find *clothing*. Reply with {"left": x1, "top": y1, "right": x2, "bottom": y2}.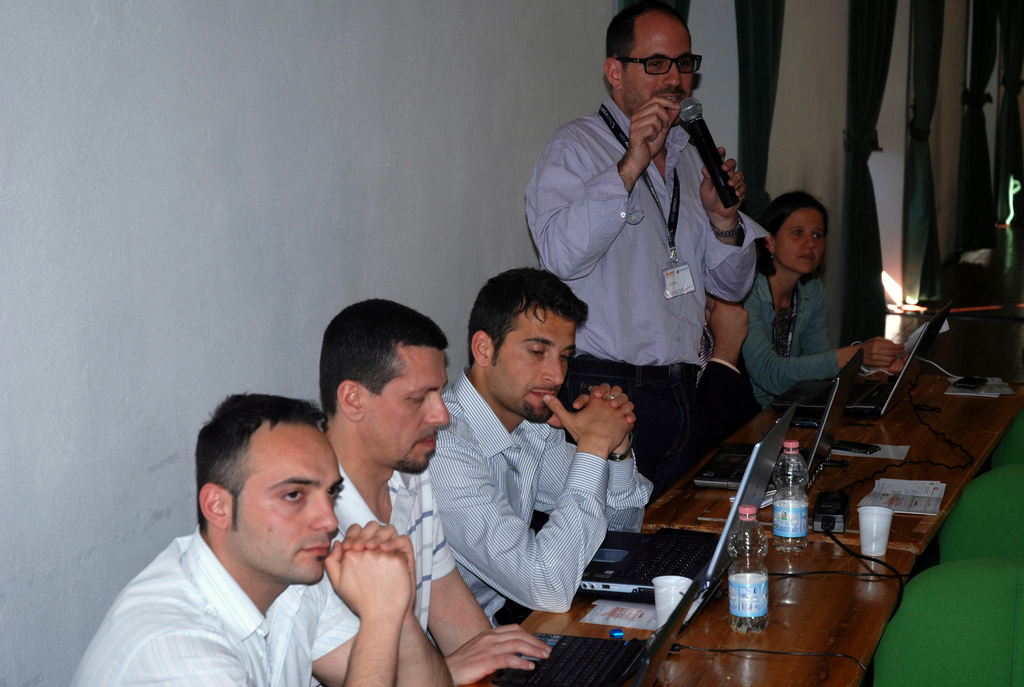
{"left": 75, "top": 517, "right": 420, "bottom": 684}.
